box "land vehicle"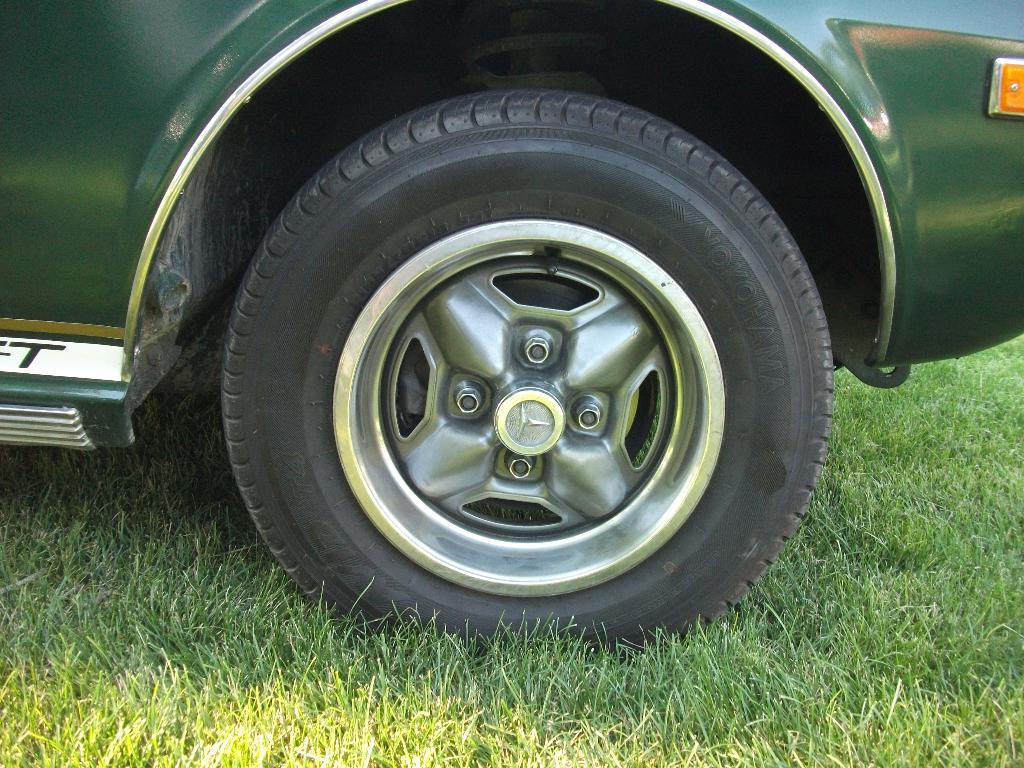
x1=54 y1=0 x2=966 y2=671
